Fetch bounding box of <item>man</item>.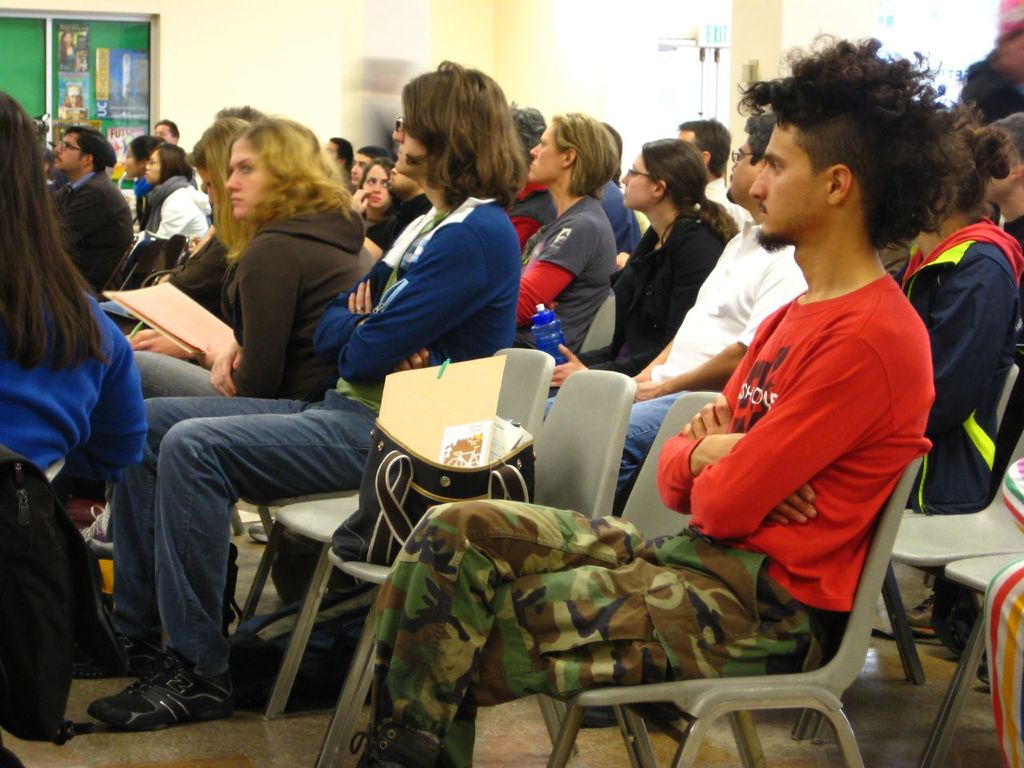
Bbox: [x1=534, y1=106, x2=812, y2=500].
